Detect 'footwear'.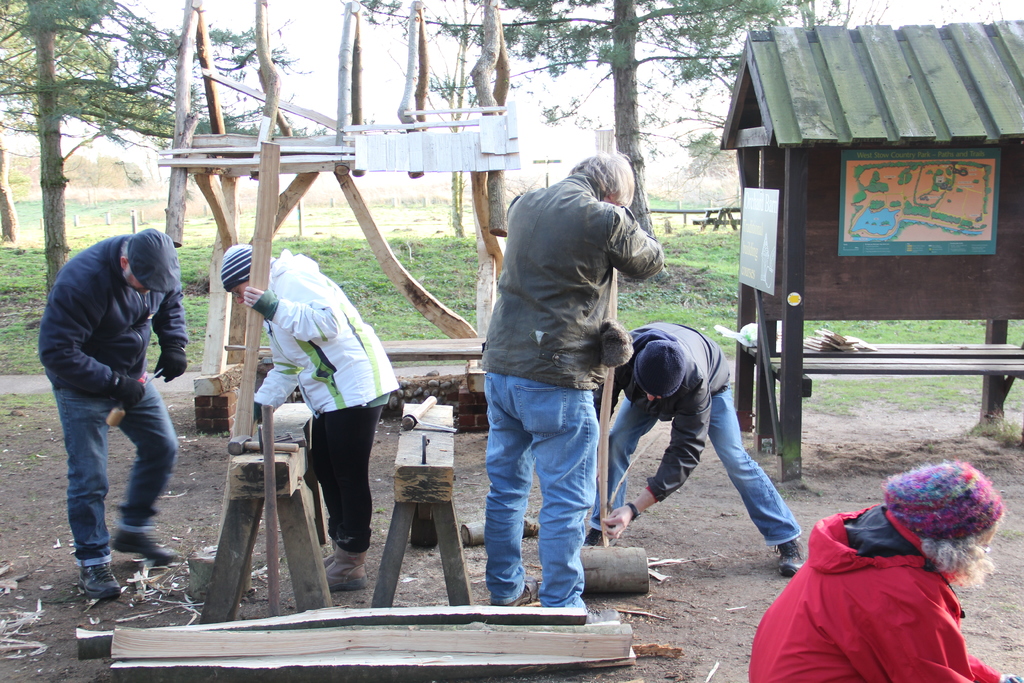
Detected at locate(771, 538, 810, 577).
